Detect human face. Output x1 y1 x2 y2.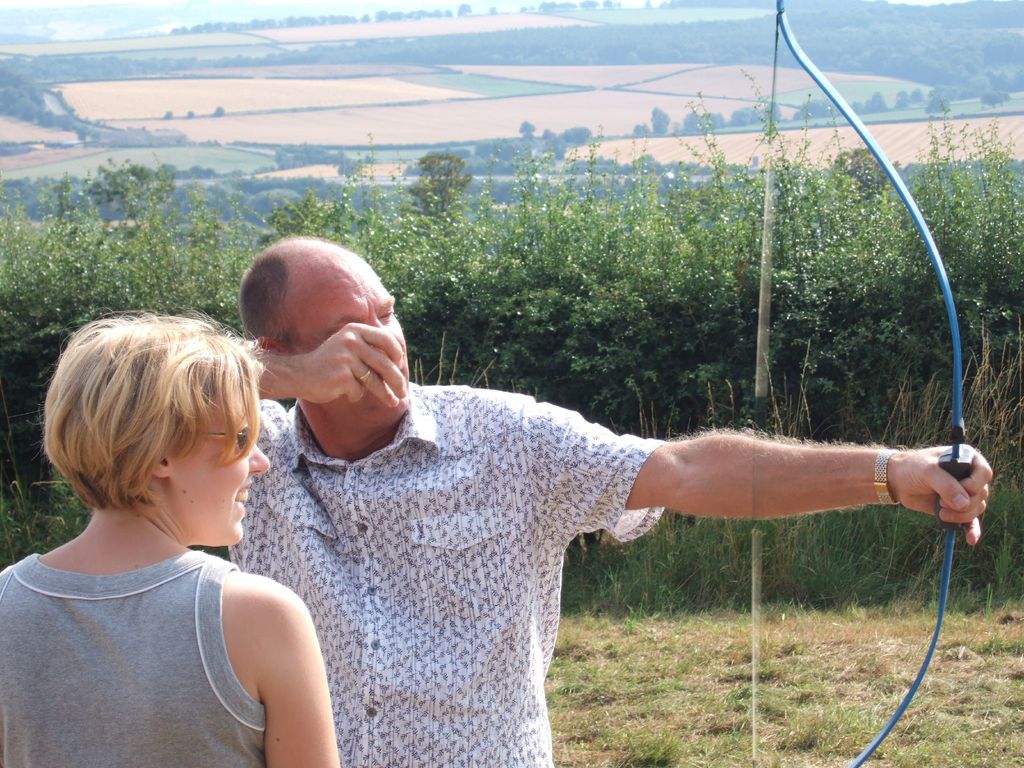
291 250 406 423.
